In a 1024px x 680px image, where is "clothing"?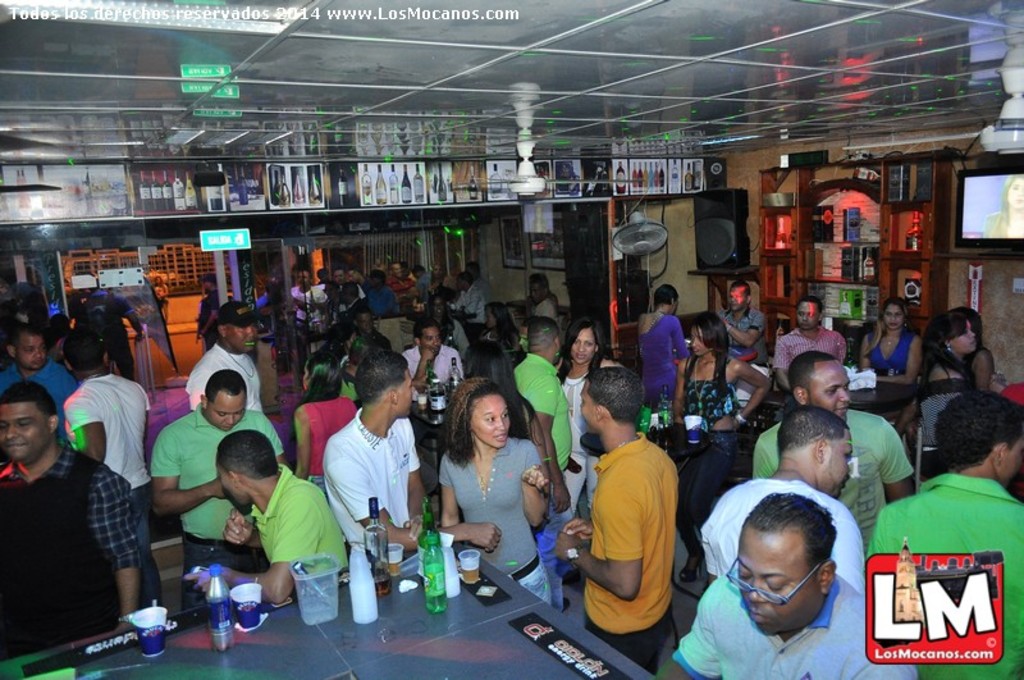
left=913, top=362, right=979, bottom=480.
